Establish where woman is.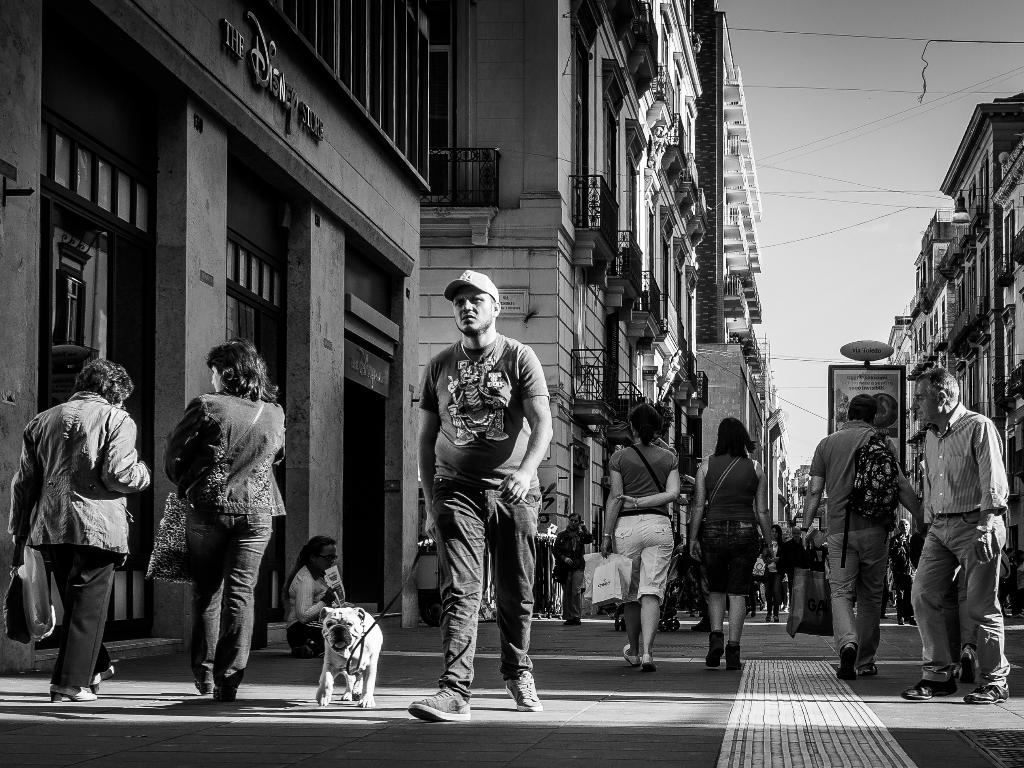
Established at 162, 345, 291, 700.
